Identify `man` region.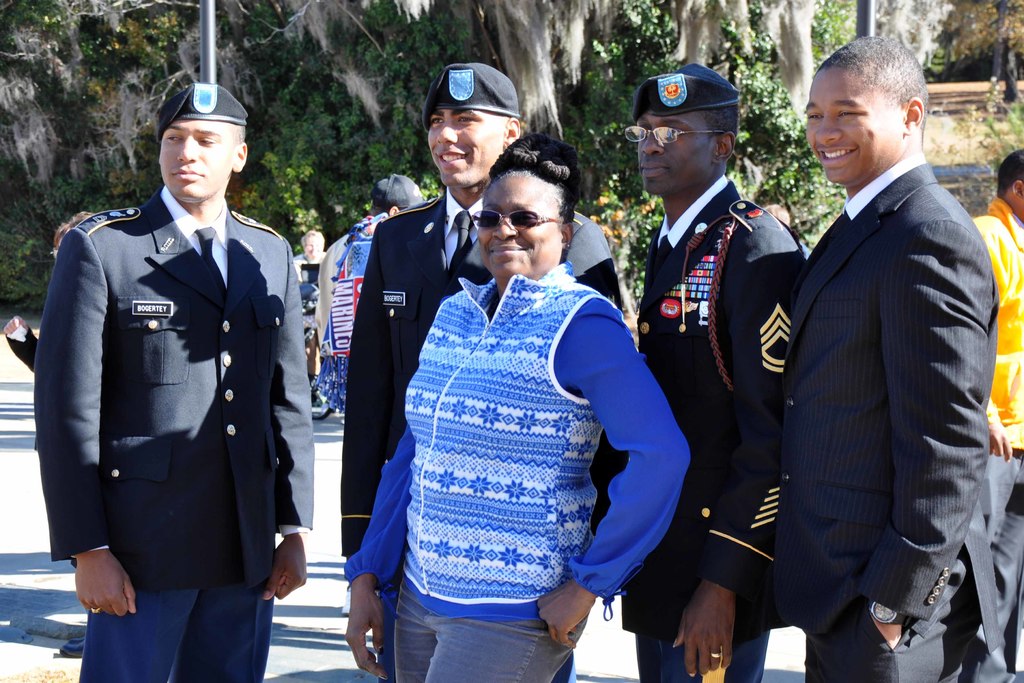
Region: (974,140,1023,682).
